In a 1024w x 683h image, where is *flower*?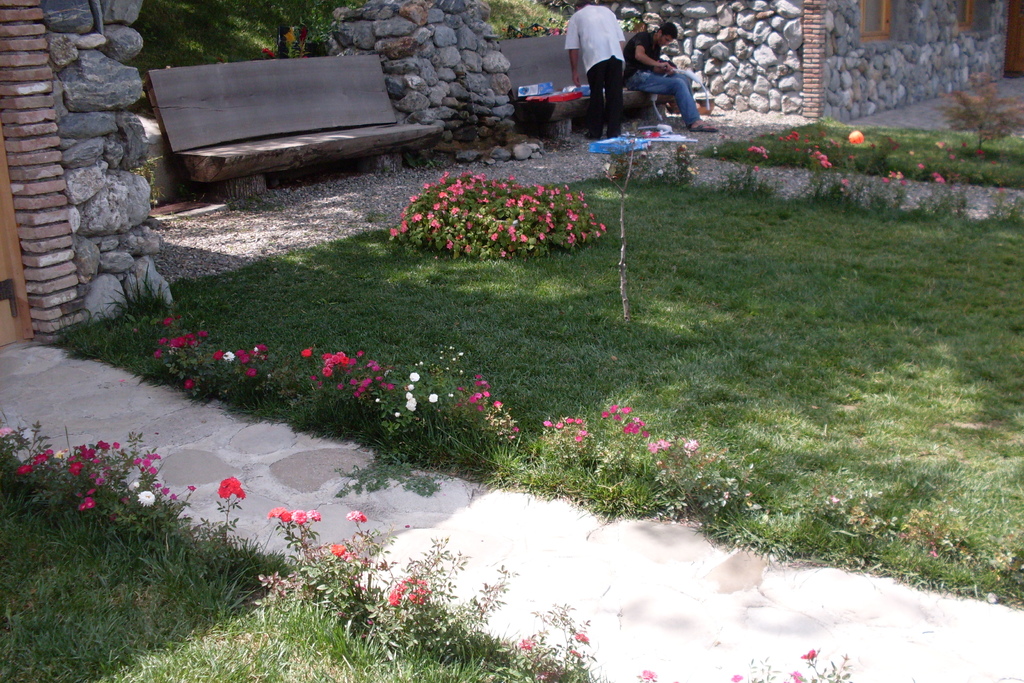
385,572,424,614.
